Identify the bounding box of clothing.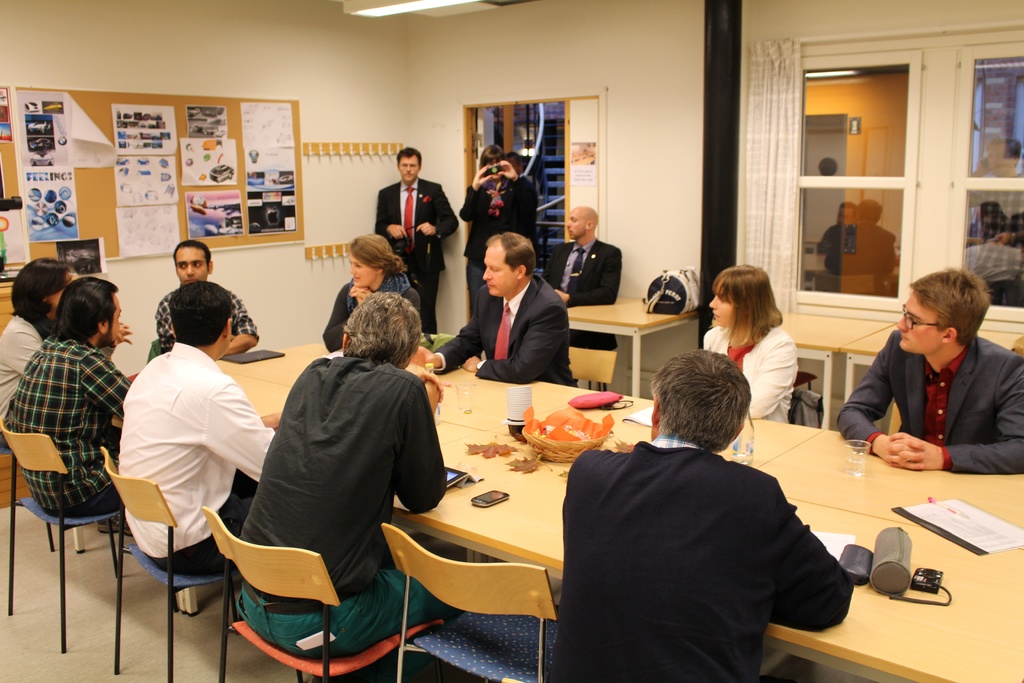
detection(0, 300, 68, 416).
